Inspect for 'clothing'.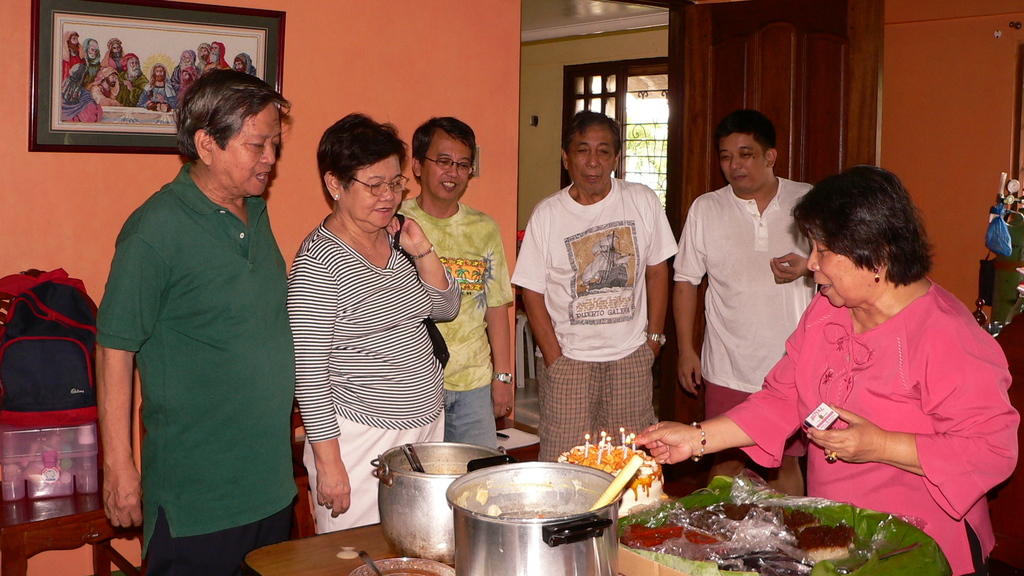
Inspection: pyautogui.locateOnScreen(202, 40, 237, 73).
